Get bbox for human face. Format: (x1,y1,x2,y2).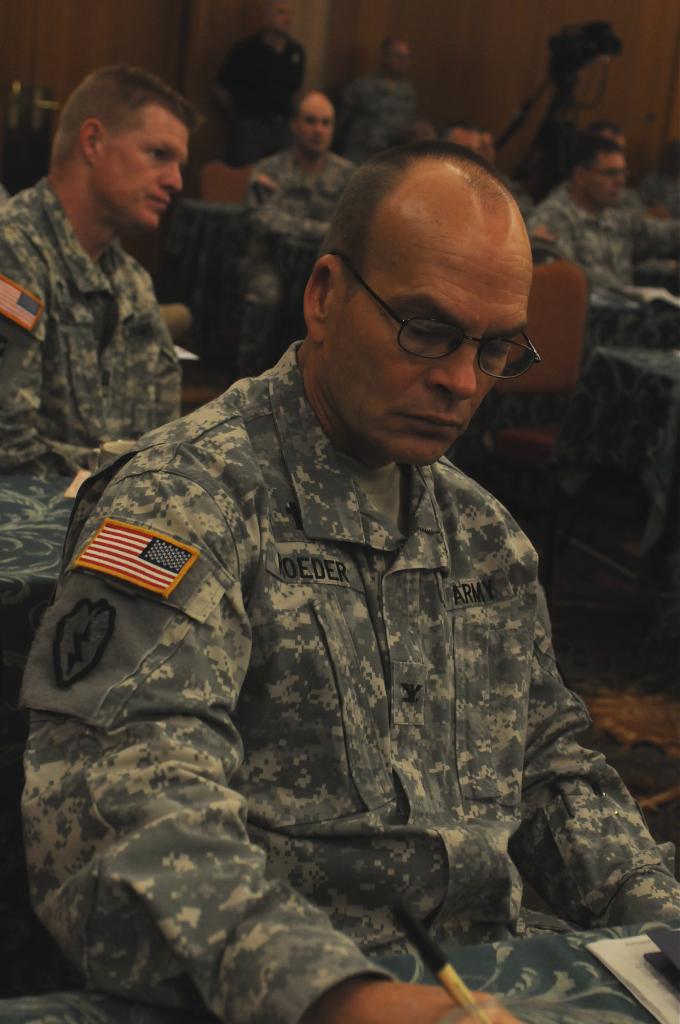
(99,111,193,227).
